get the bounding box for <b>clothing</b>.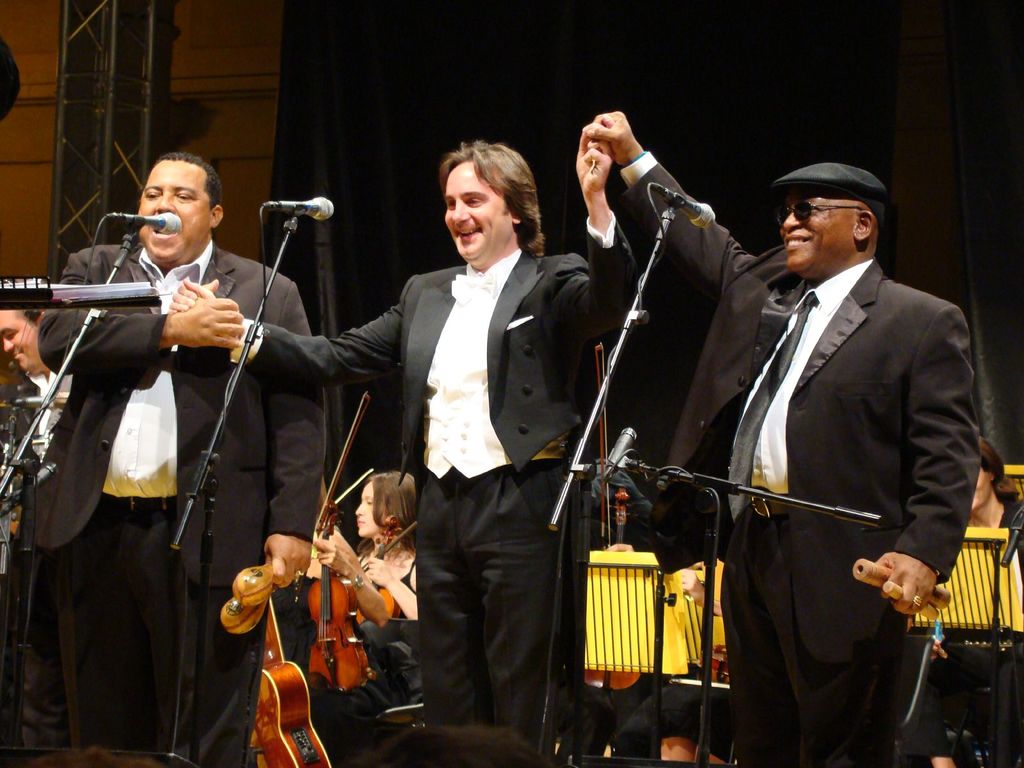
(x1=223, y1=204, x2=623, y2=767).
